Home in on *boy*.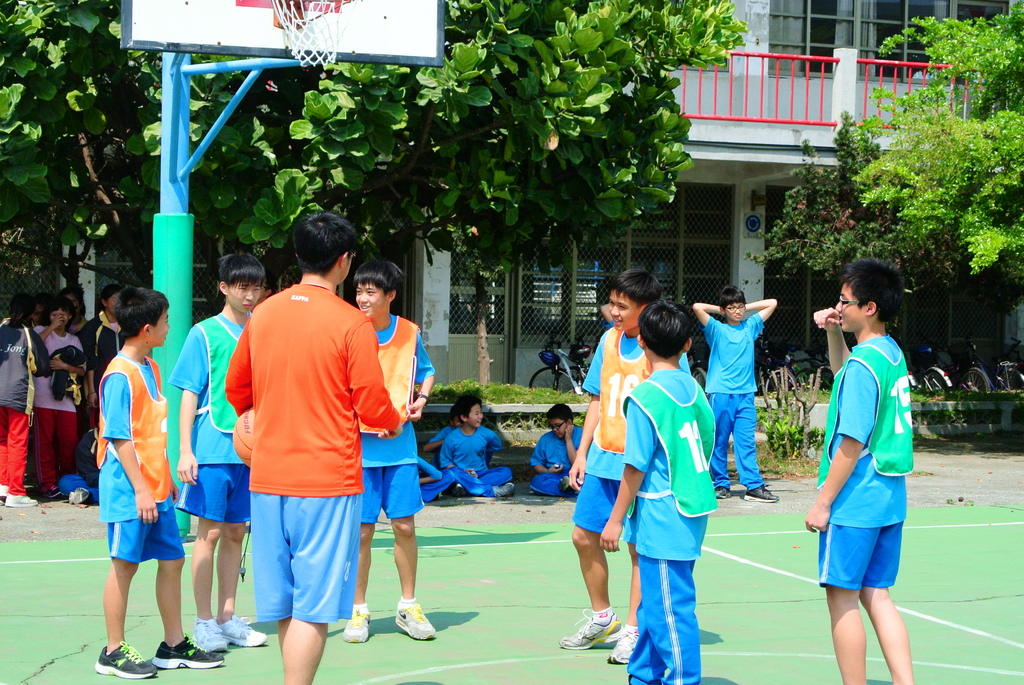
Homed in at detection(169, 252, 275, 654).
